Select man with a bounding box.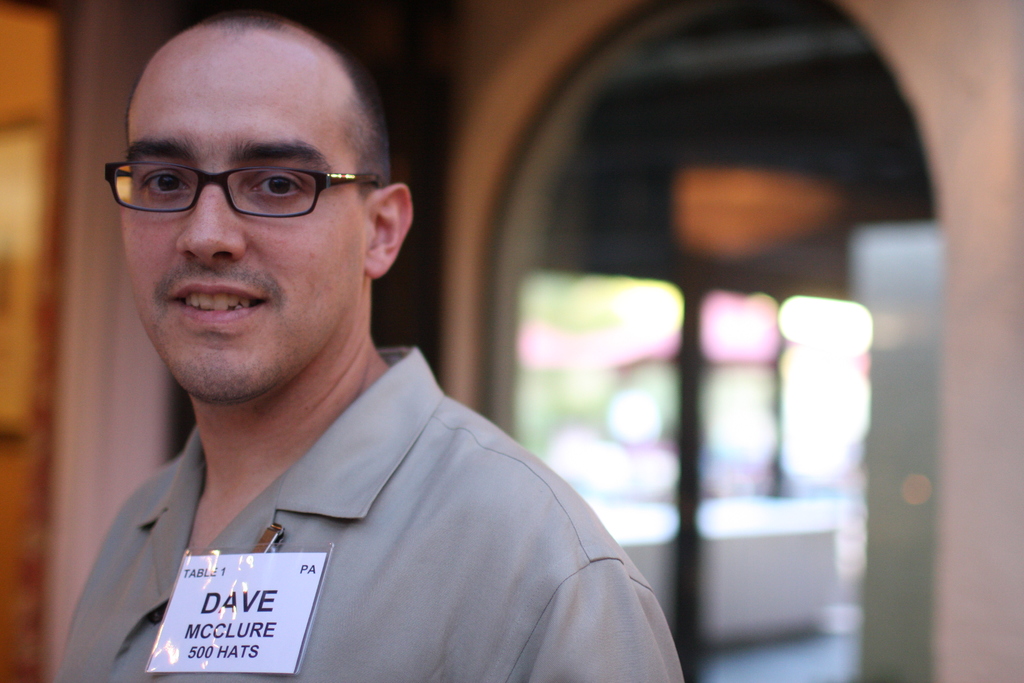
0 33 740 660.
